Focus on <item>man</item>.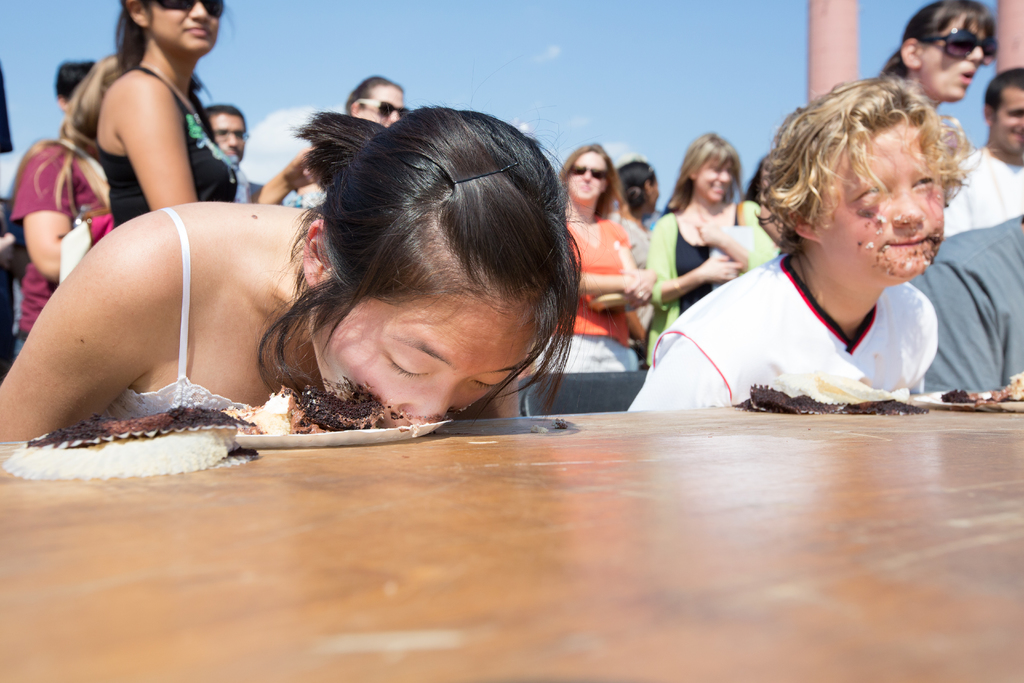
Focused at {"left": 60, "top": 53, "right": 95, "bottom": 115}.
